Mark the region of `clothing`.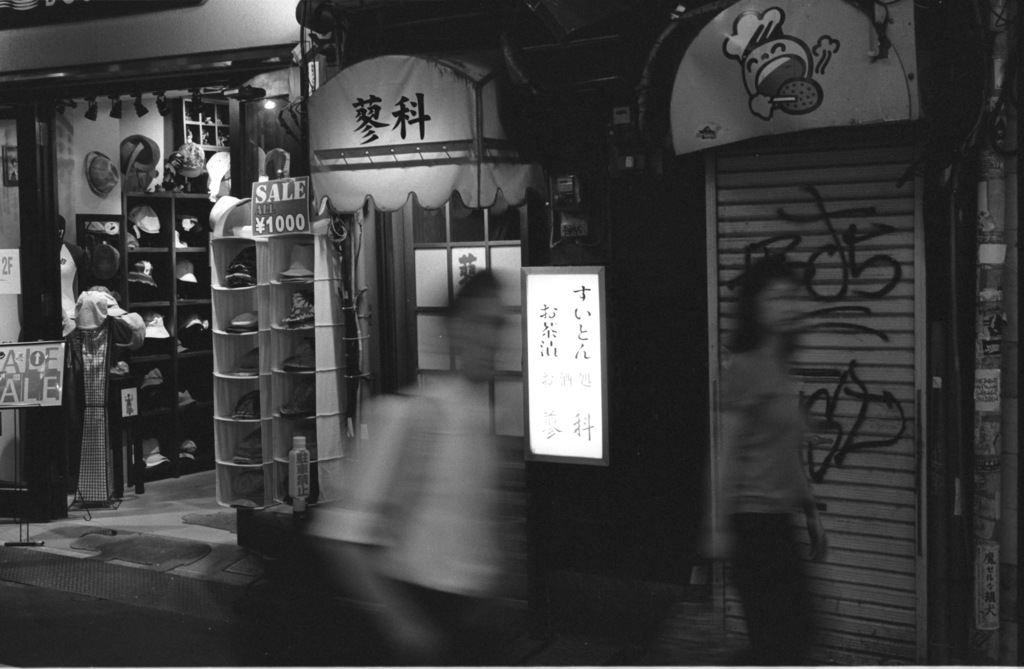
Region: bbox=(305, 374, 493, 666).
